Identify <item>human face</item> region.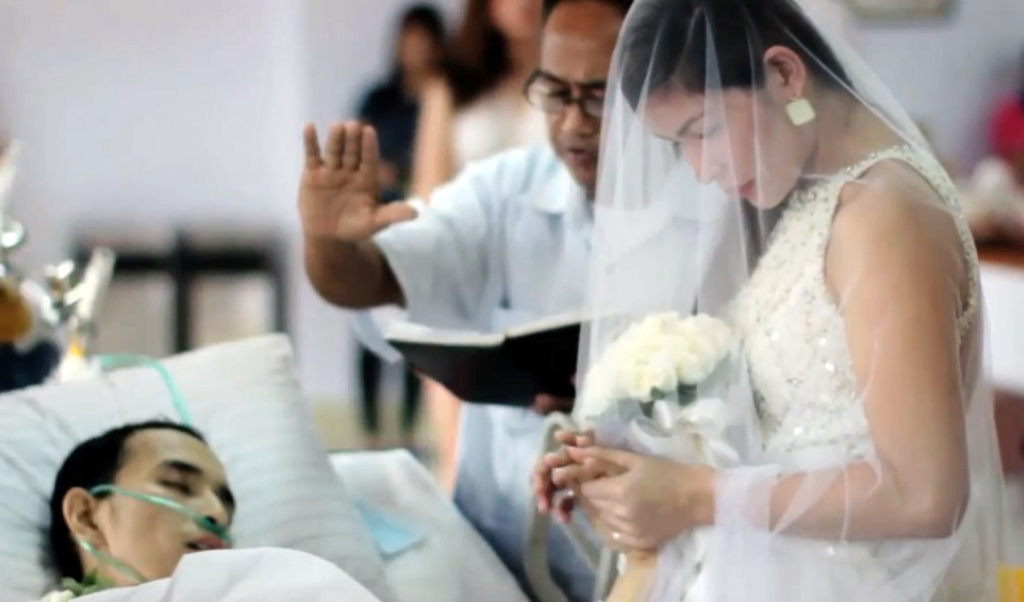
Region: (left=98, top=429, right=238, bottom=584).
